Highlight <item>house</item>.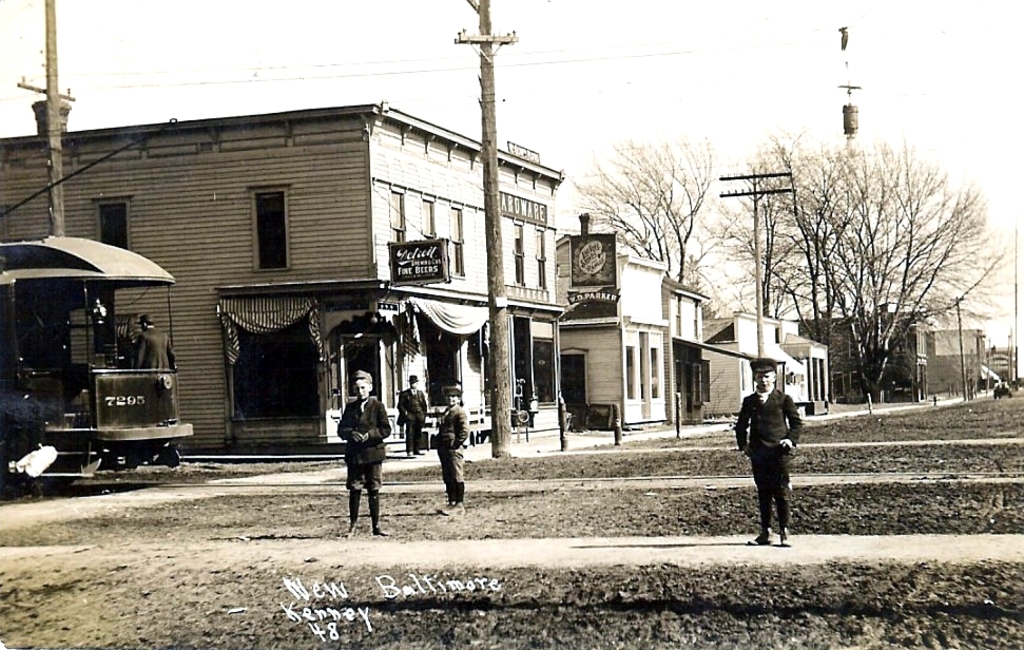
Highlighted region: bbox=(40, 85, 604, 399).
